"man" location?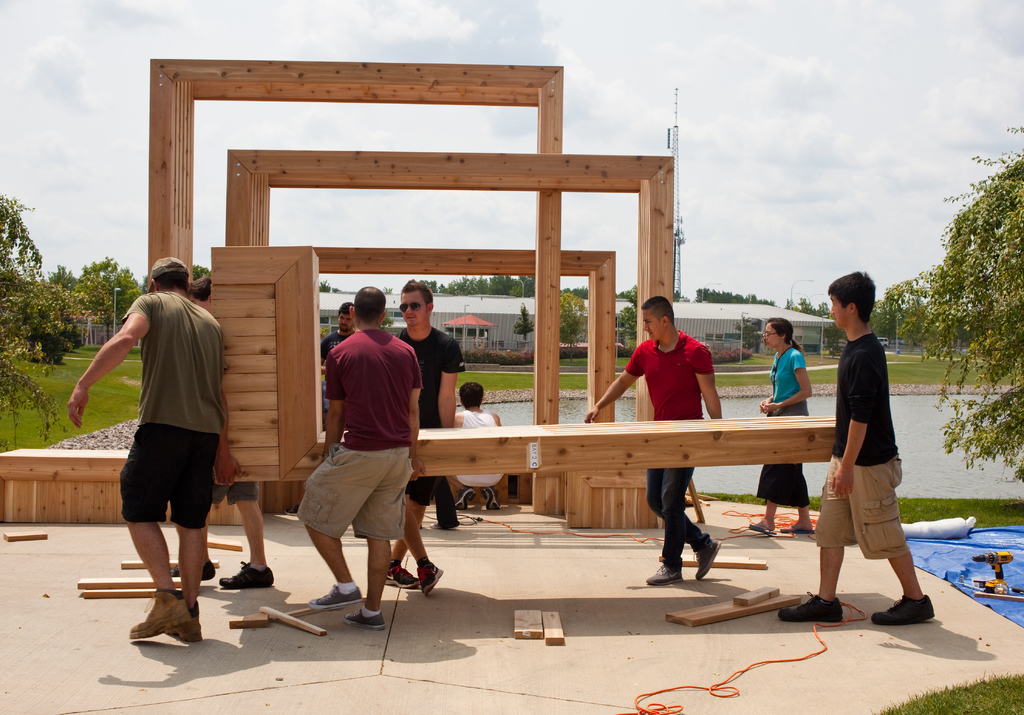
(left=775, top=265, right=931, bottom=623)
